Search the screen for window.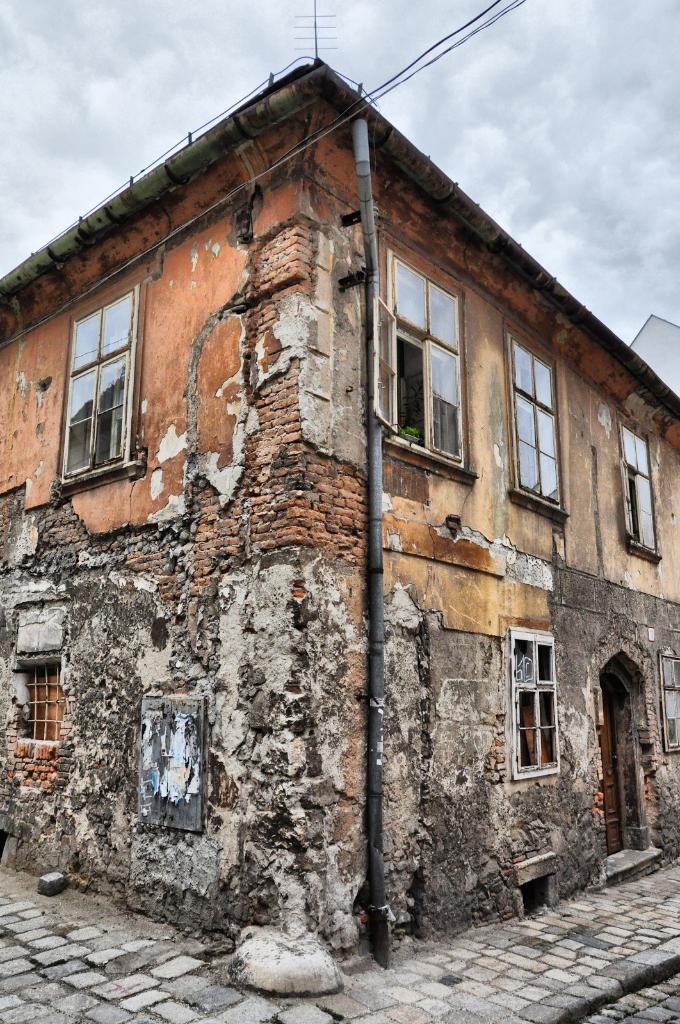
Found at bbox(610, 413, 665, 561).
